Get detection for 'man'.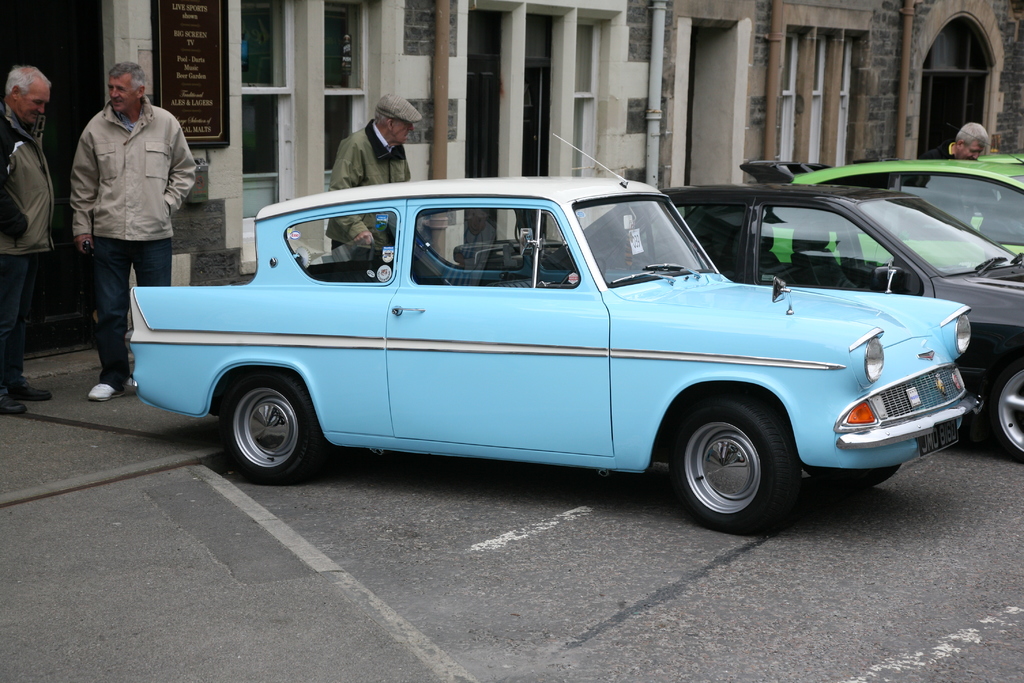
Detection: (905,120,989,222).
